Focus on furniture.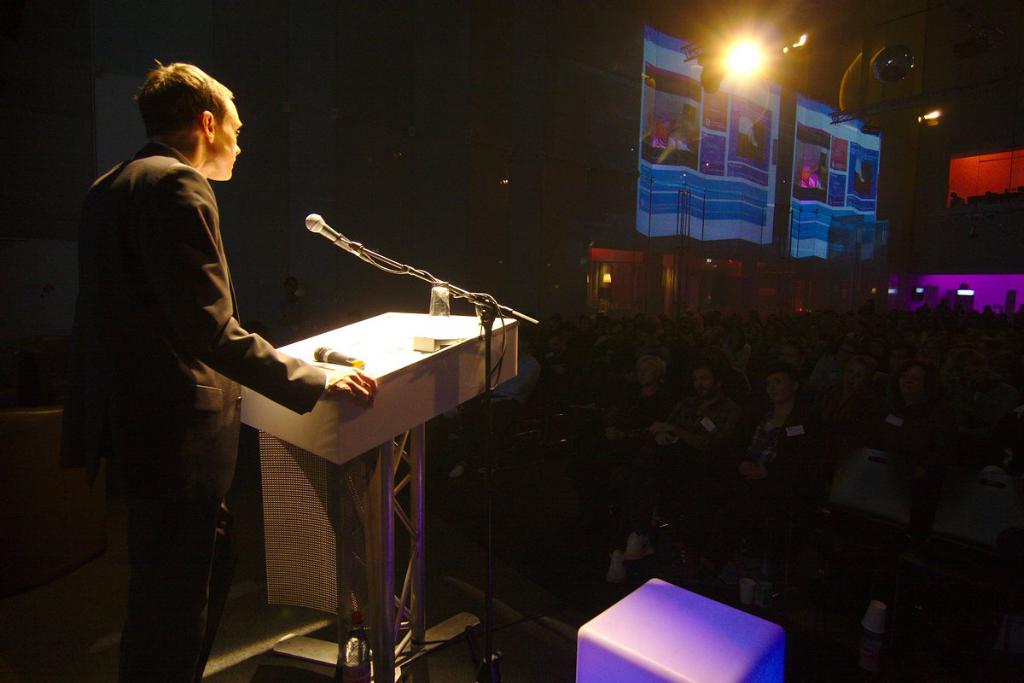
Focused at select_region(574, 578, 786, 682).
